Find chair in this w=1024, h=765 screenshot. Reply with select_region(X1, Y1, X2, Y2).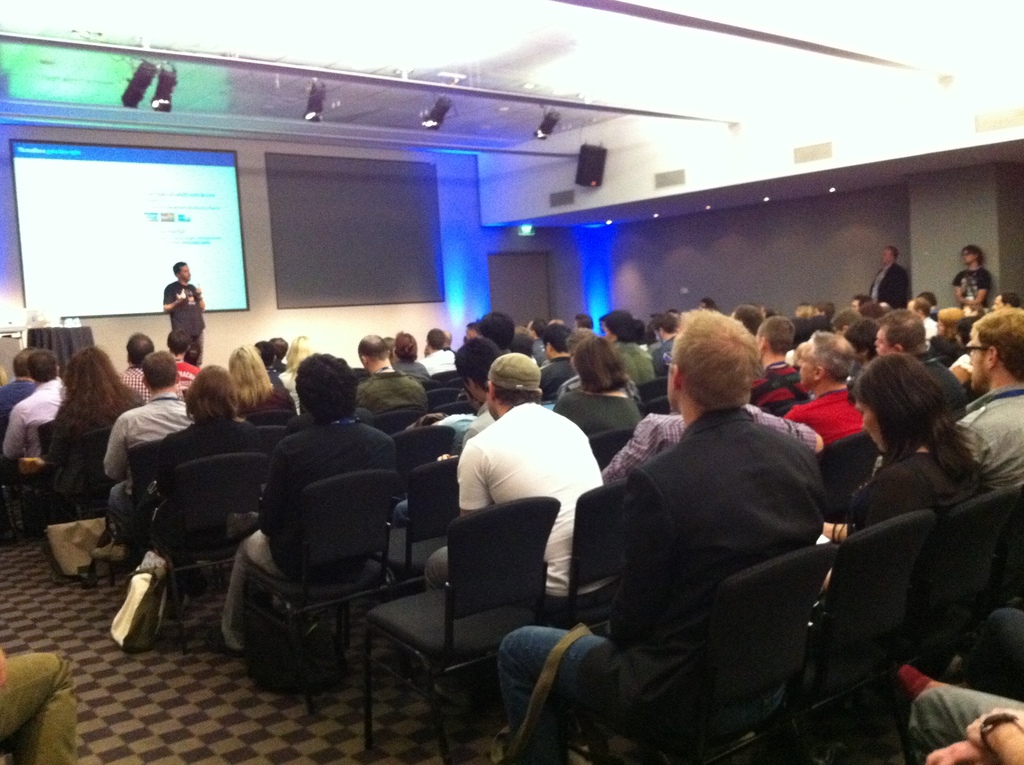
select_region(121, 440, 178, 593).
